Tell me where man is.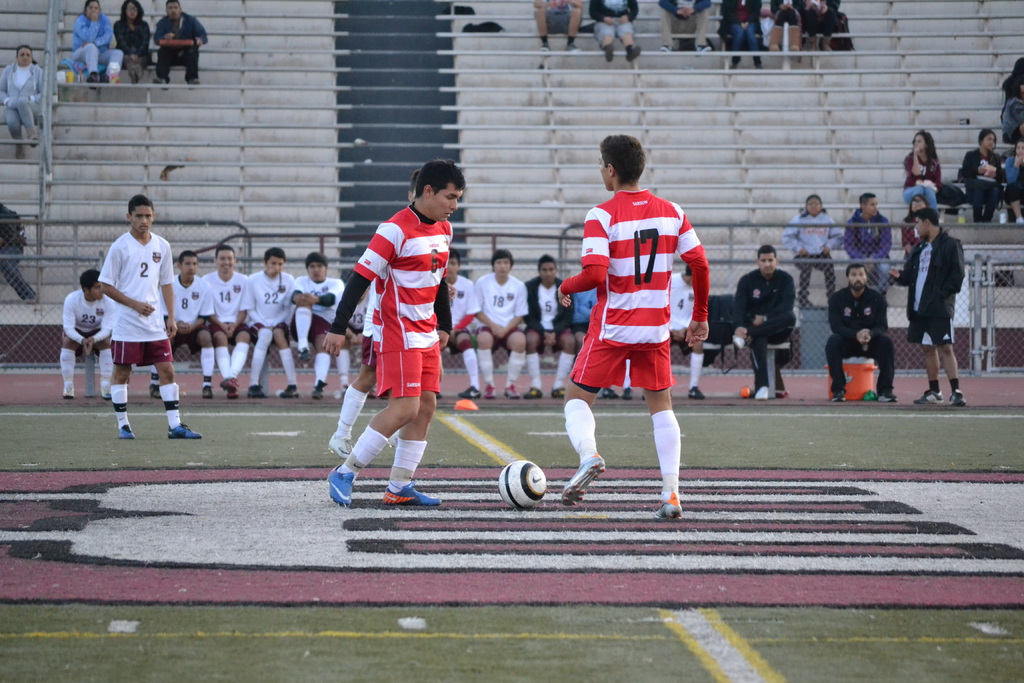
man is at box(100, 191, 201, 450).
